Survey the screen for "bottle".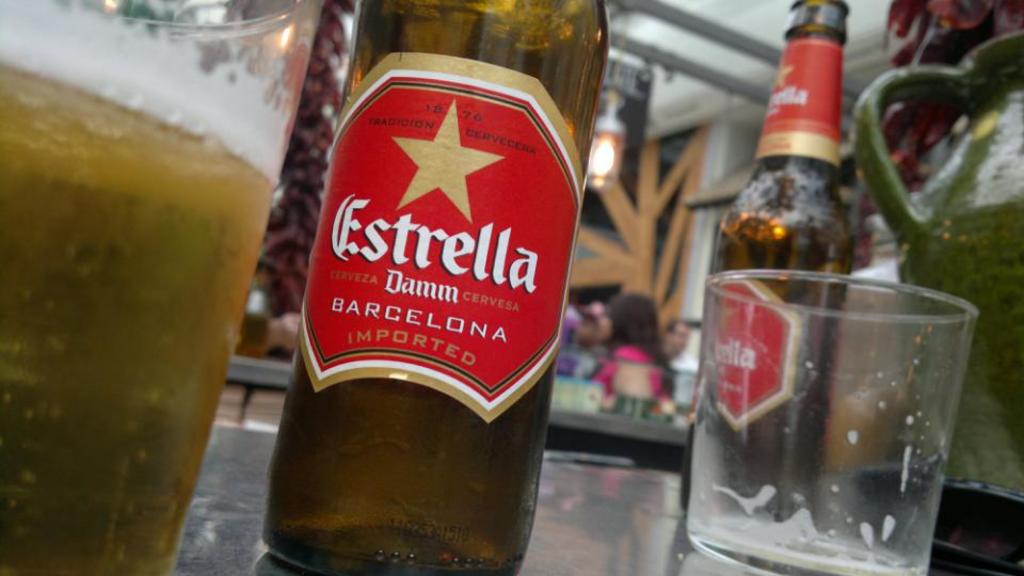
Survey found: x1=246 y1=0 x2=594 y2=575.
